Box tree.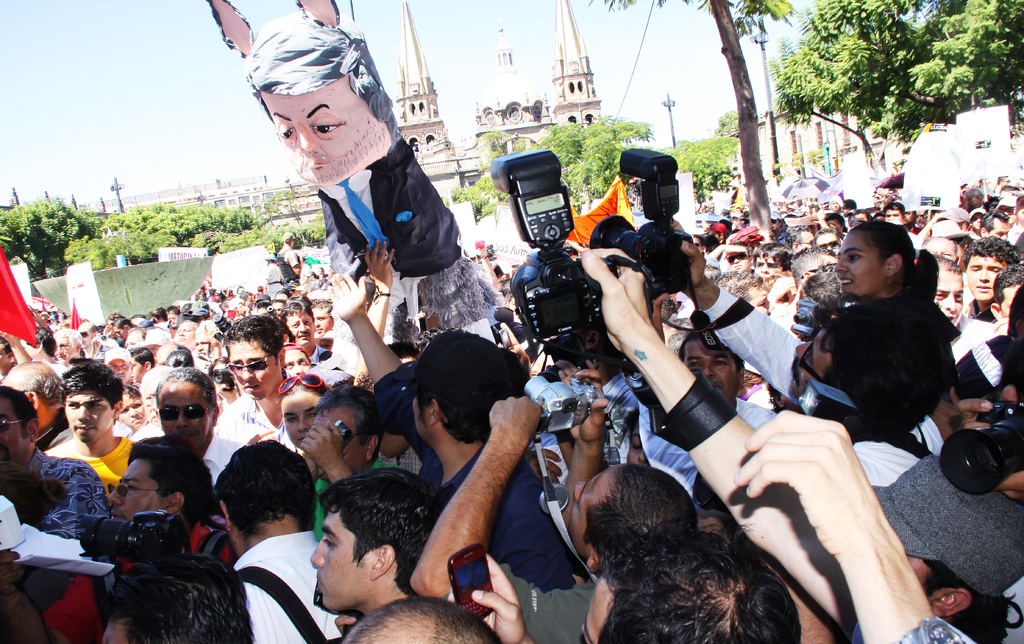
(716, 108, 741, 141).
